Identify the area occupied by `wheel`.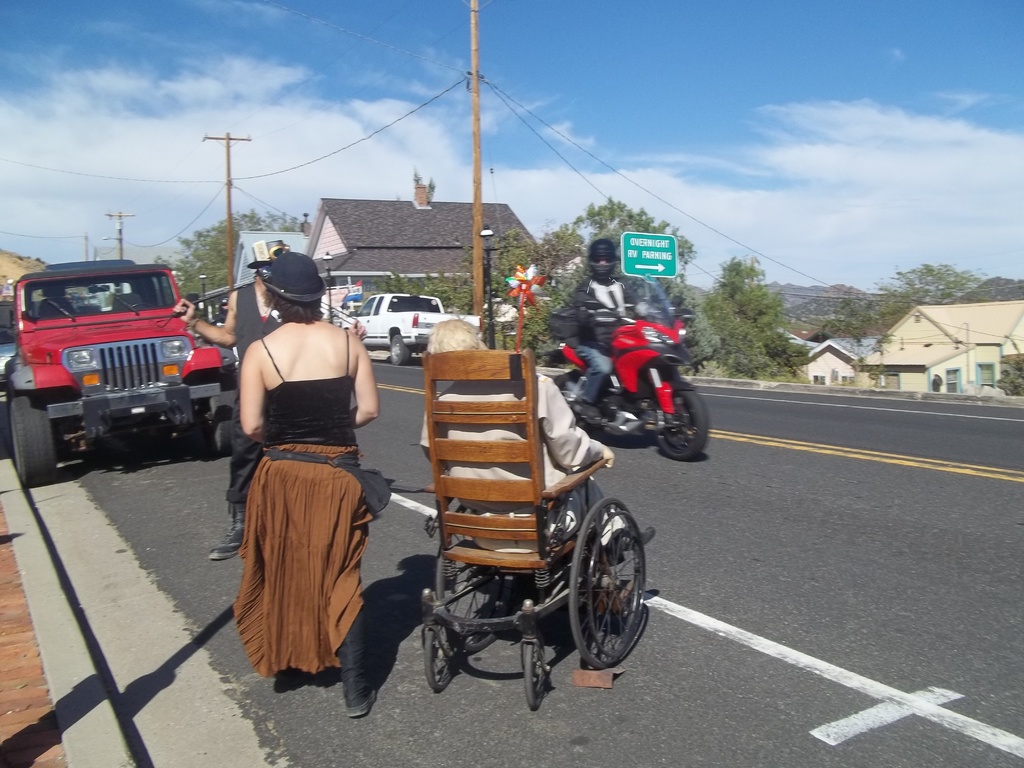
Area: 652/383/710/465.
